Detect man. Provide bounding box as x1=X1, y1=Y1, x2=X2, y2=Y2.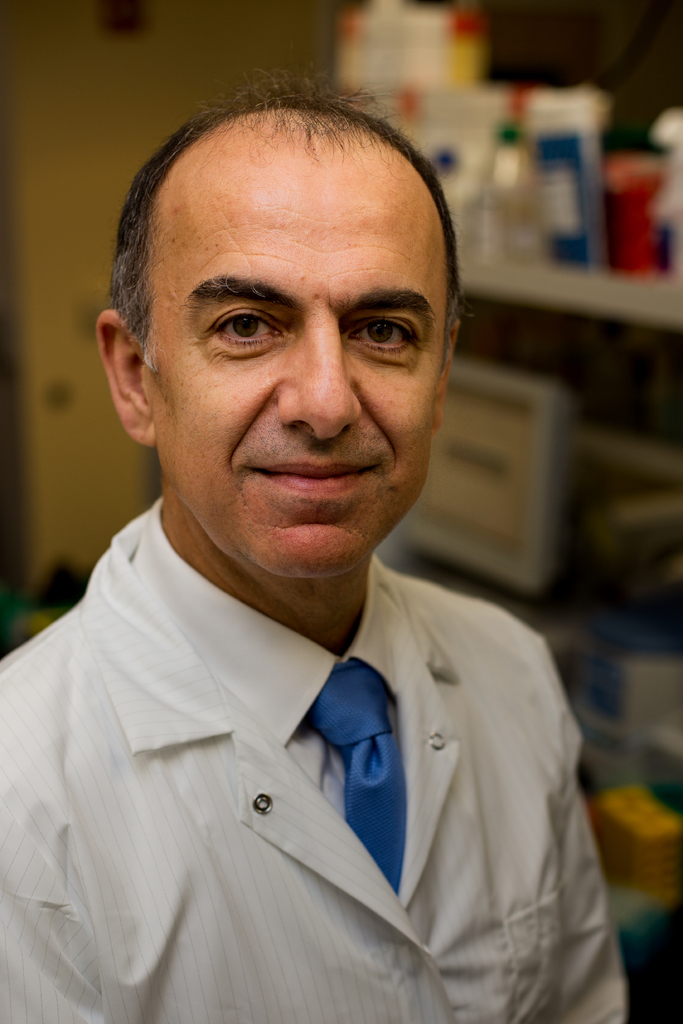
x1=0, y1=79, x2=636, y2=976.
